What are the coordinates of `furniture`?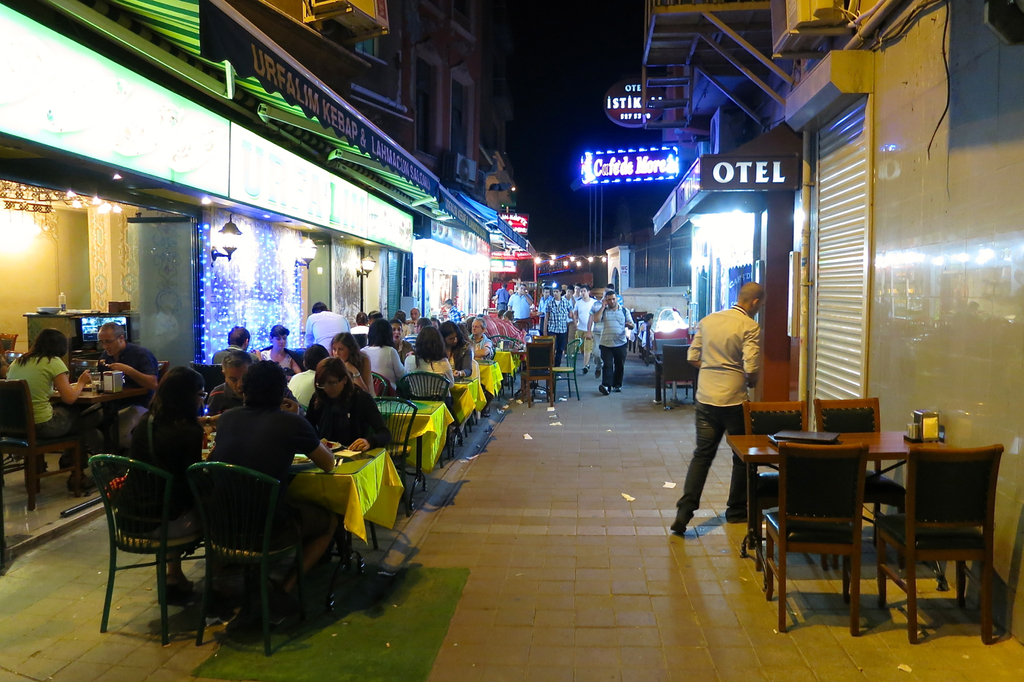
(444,373,481,437).
